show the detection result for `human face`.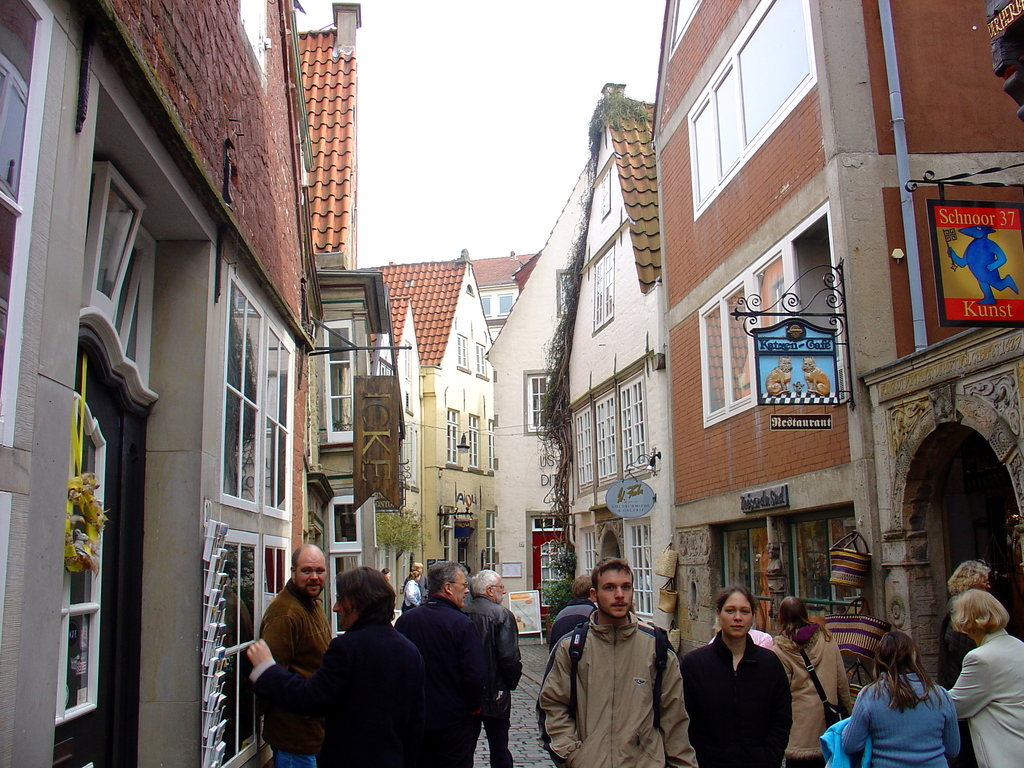
x1=296 y1=550 x2=326 y2=597.
